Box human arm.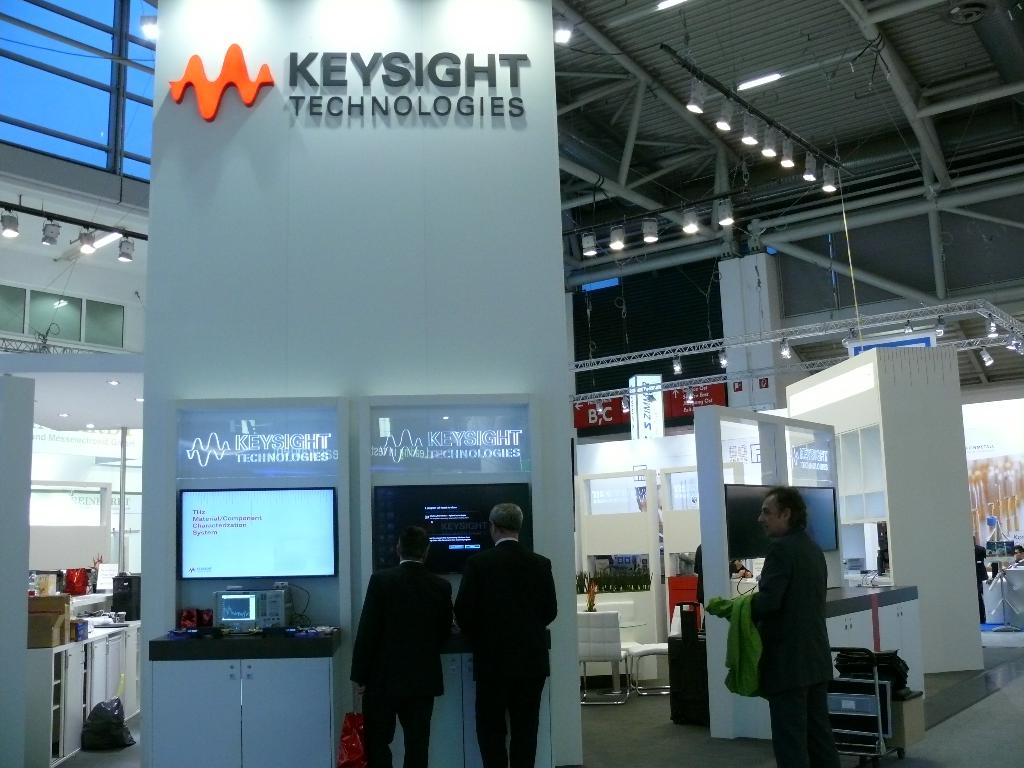
box(744, 543, 792, 618).
